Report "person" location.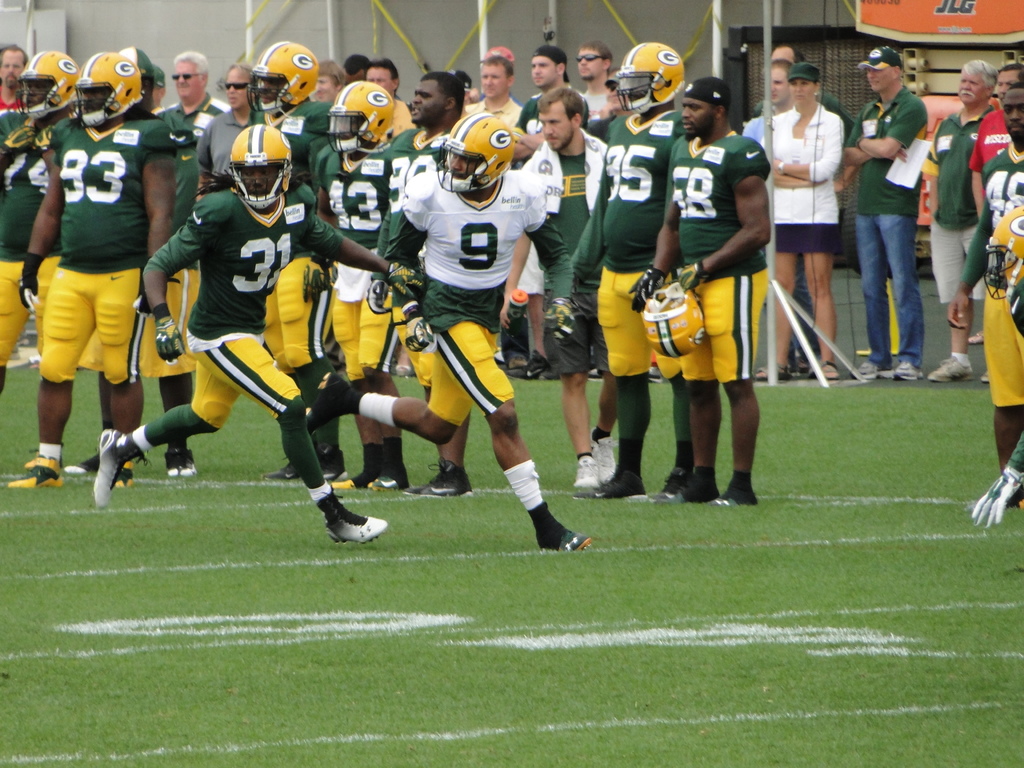
Report: locate(97, 121, 426, 540).
